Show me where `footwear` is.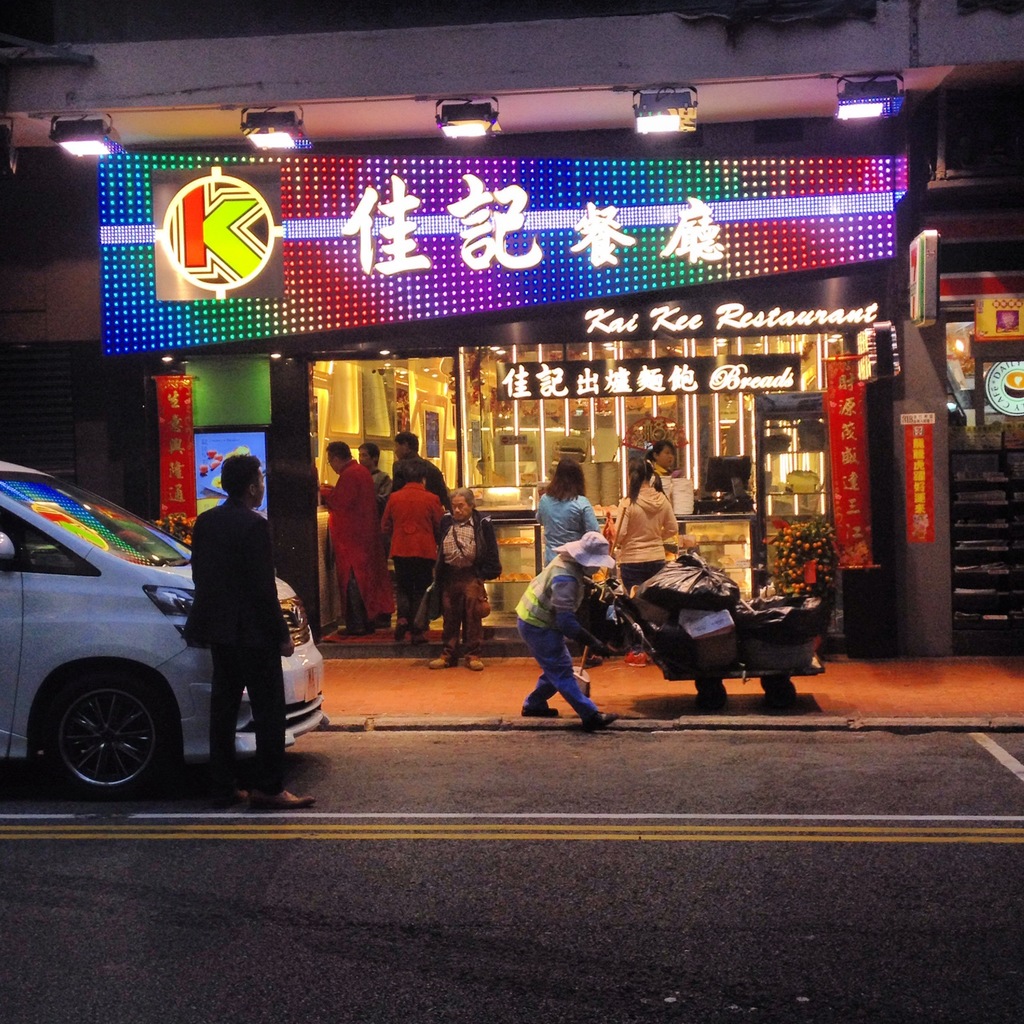
`footwear` is at <bbox>250, 790, 313, 808</bbox>.
